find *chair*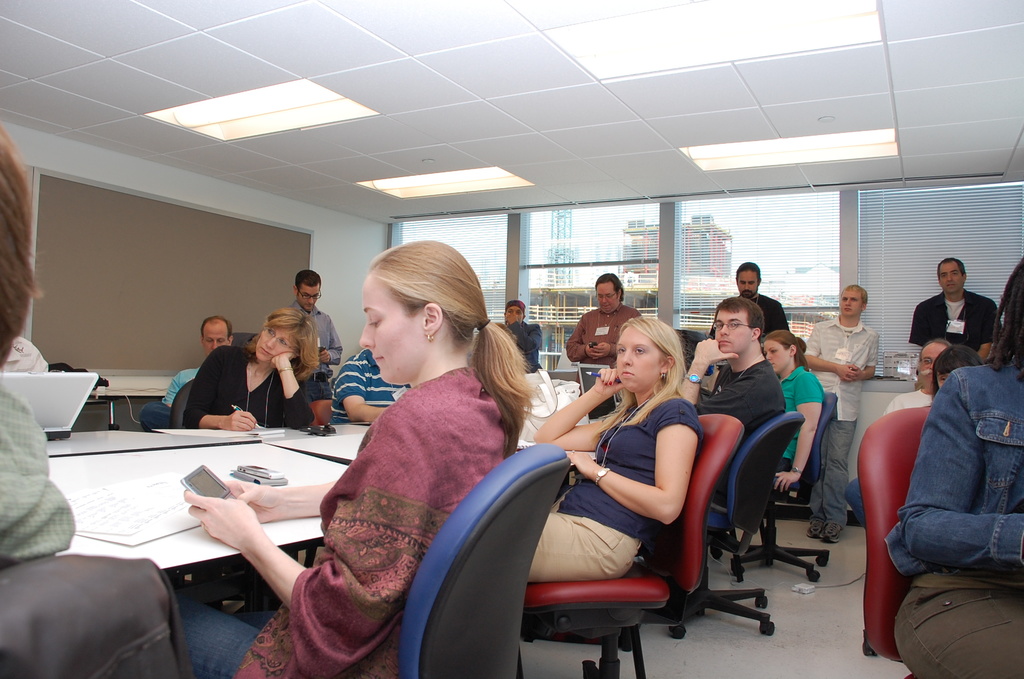
(665, 411, 804, 641)
